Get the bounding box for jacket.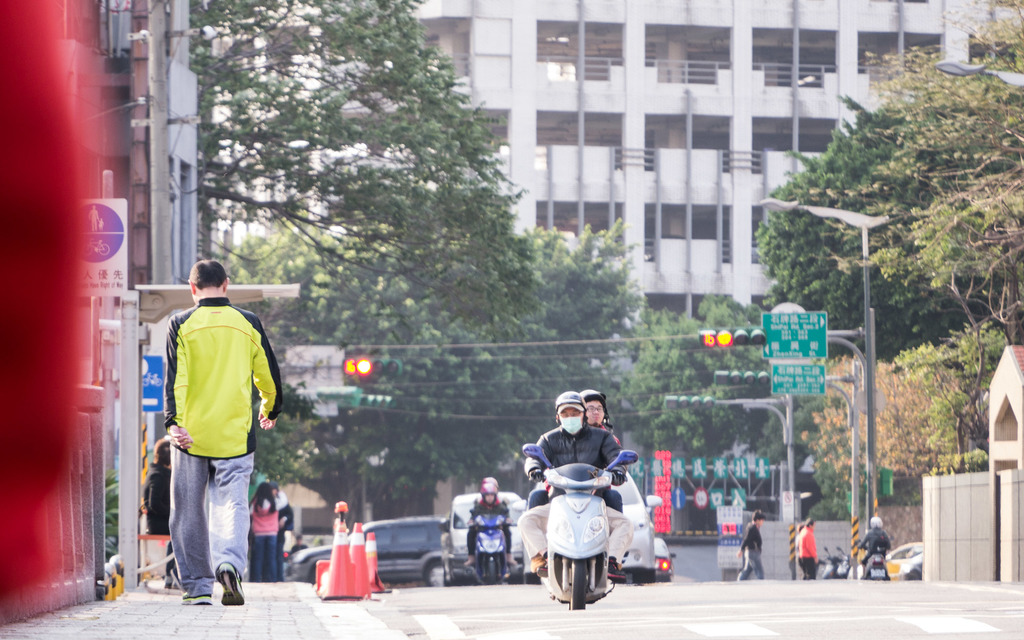
[166, 295, 280, 458].
